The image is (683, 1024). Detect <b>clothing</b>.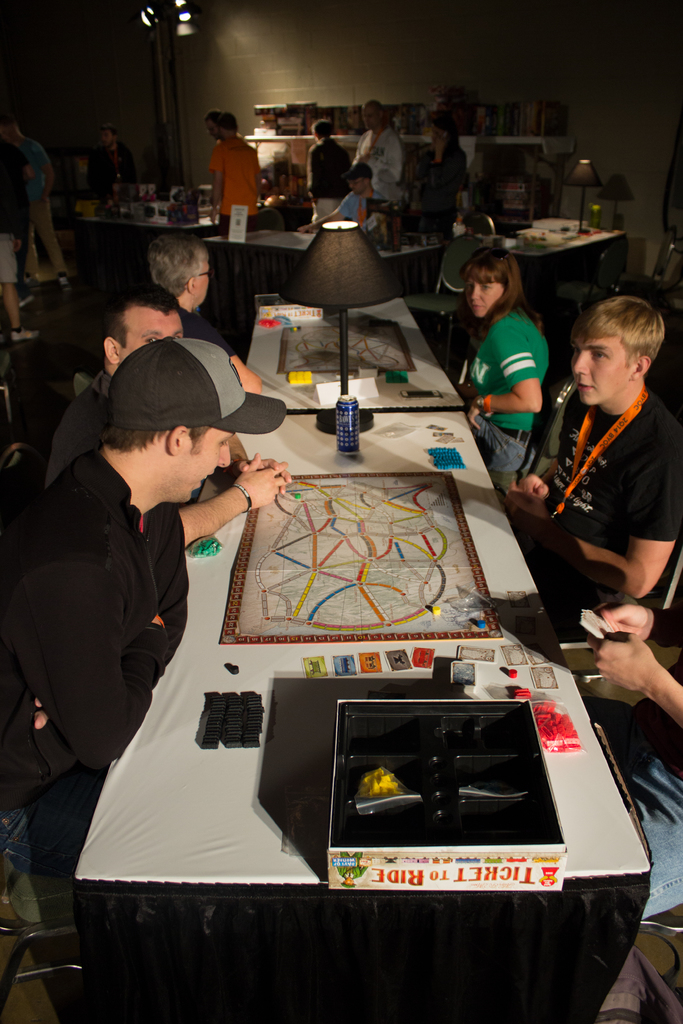
Detection: {"x1": 583, "y1": 614, "x2": 680, "y2": 927}.
